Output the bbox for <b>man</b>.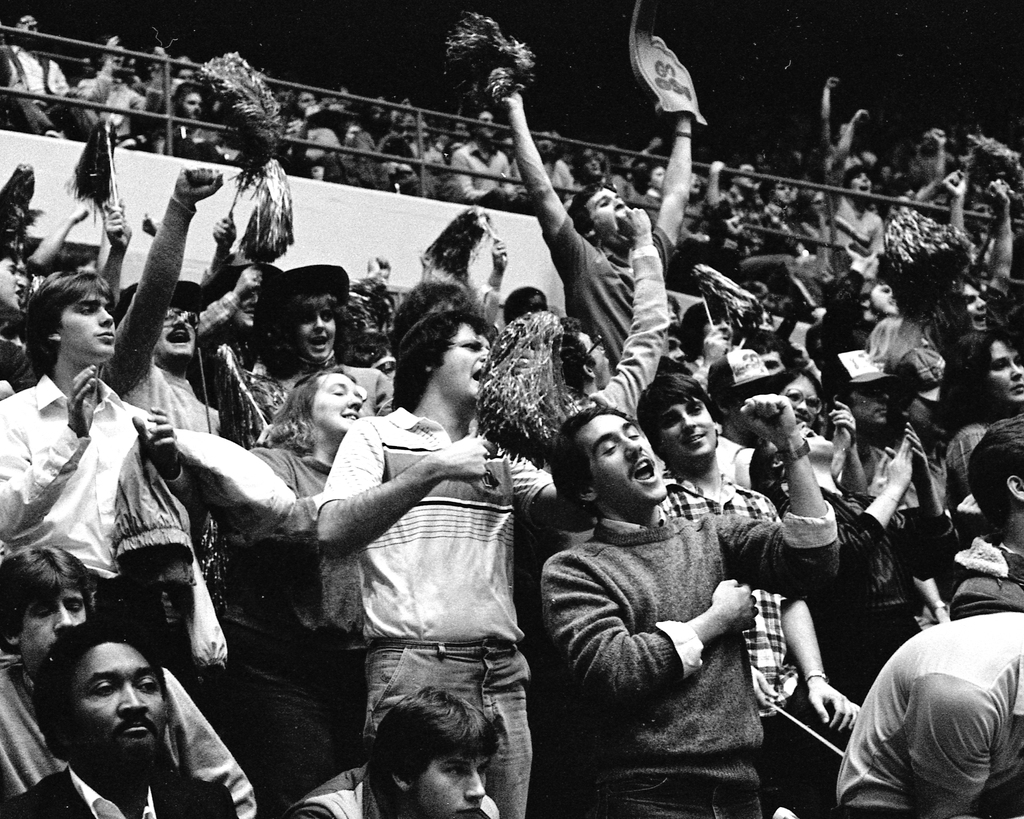
<box>638,158,668,213</box>.
